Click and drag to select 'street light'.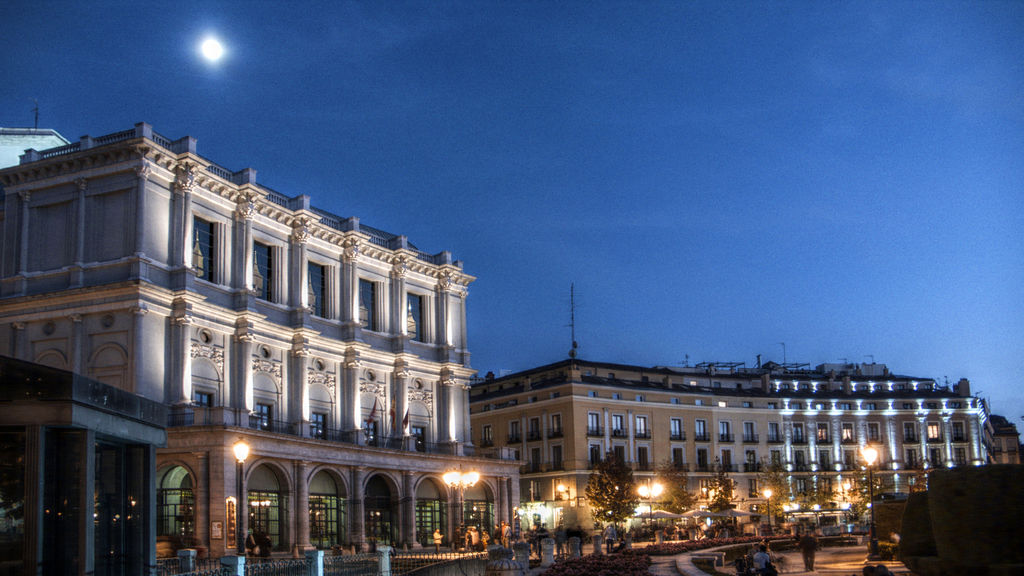
Selection: bbox=(633, 476, 662, 534).
